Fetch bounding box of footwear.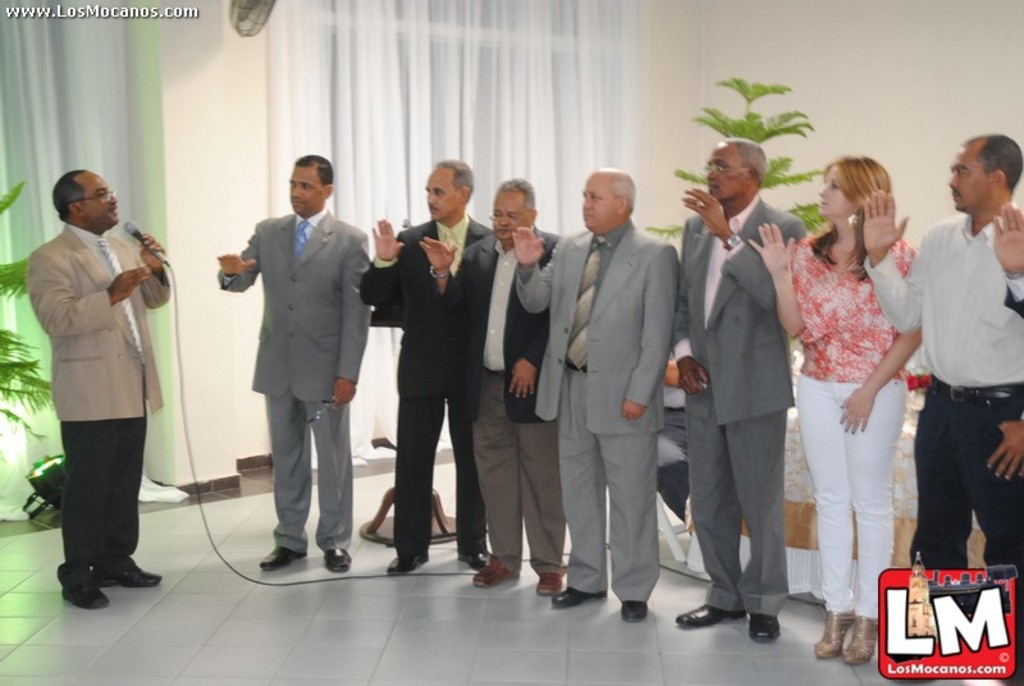
Bbox: region(549, 587, 598, 609).
